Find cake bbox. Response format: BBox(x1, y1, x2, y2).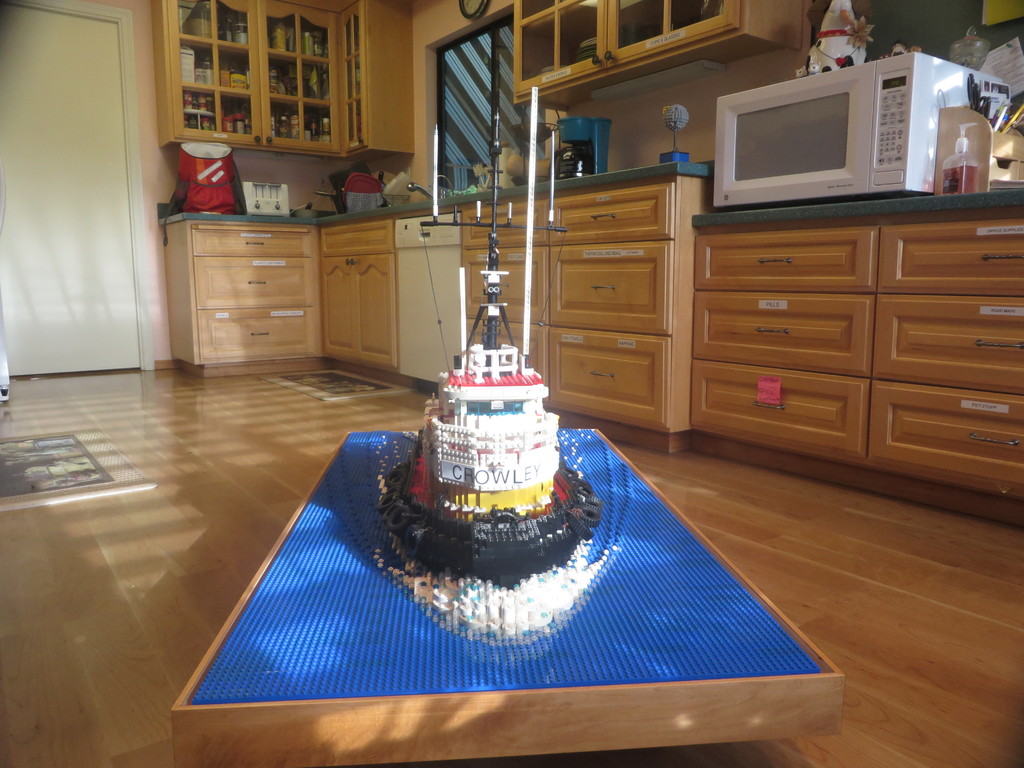
BBox(376, 345, 596, 632).
